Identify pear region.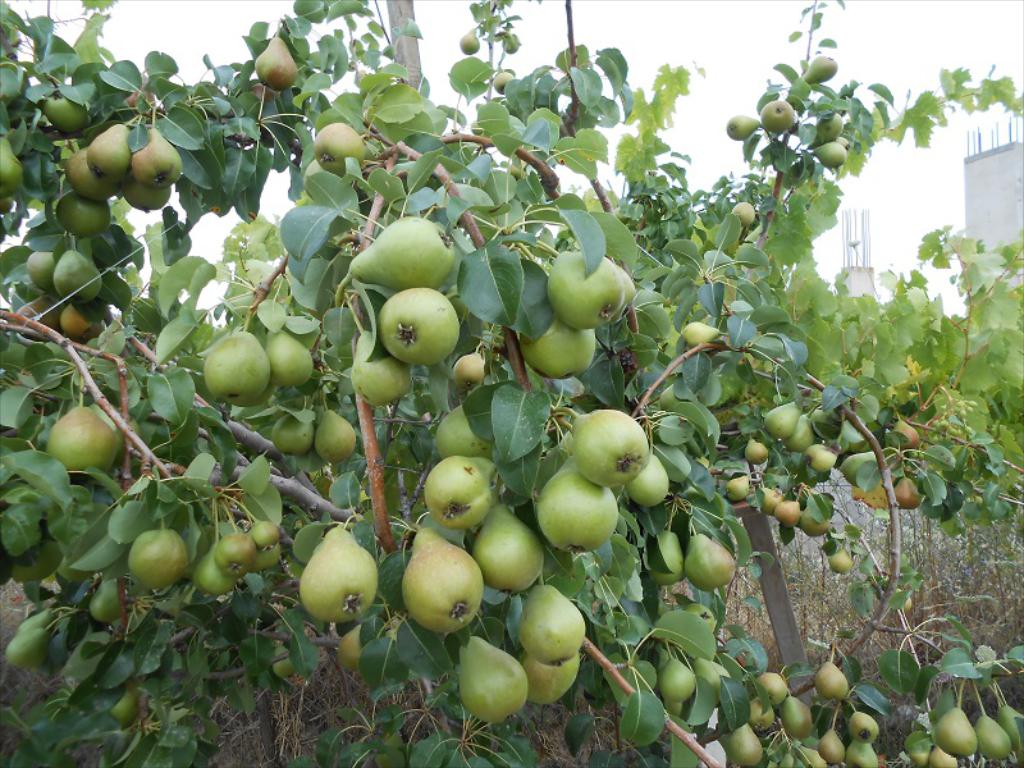
Region: bbox=(726, 475, 753, 502).
